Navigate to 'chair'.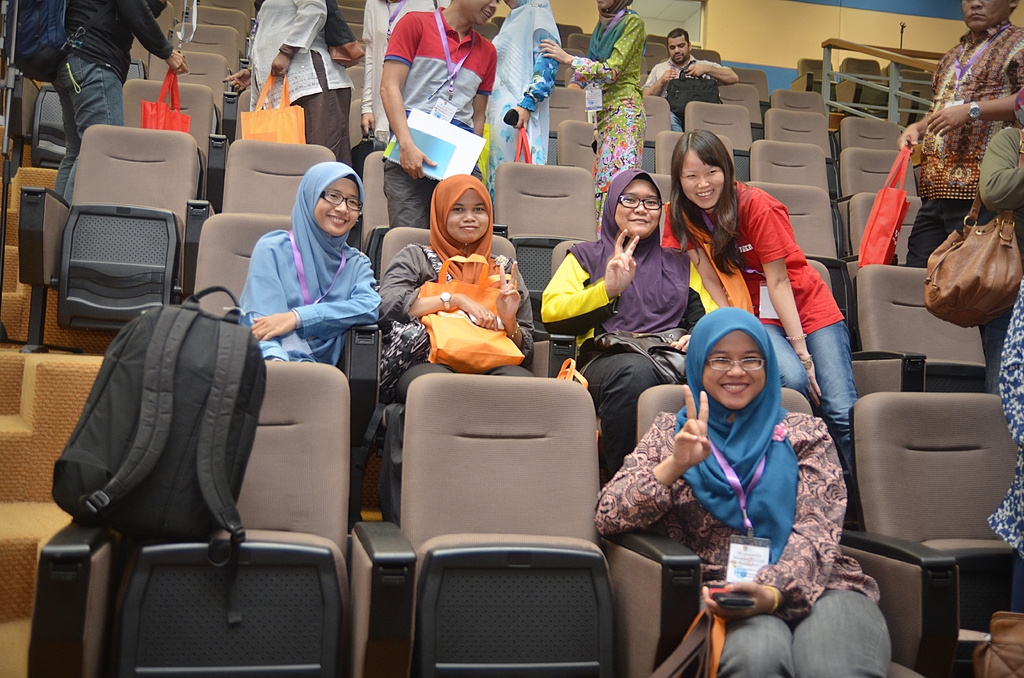
Navigation target: detection(842, 58, 891, 106).
